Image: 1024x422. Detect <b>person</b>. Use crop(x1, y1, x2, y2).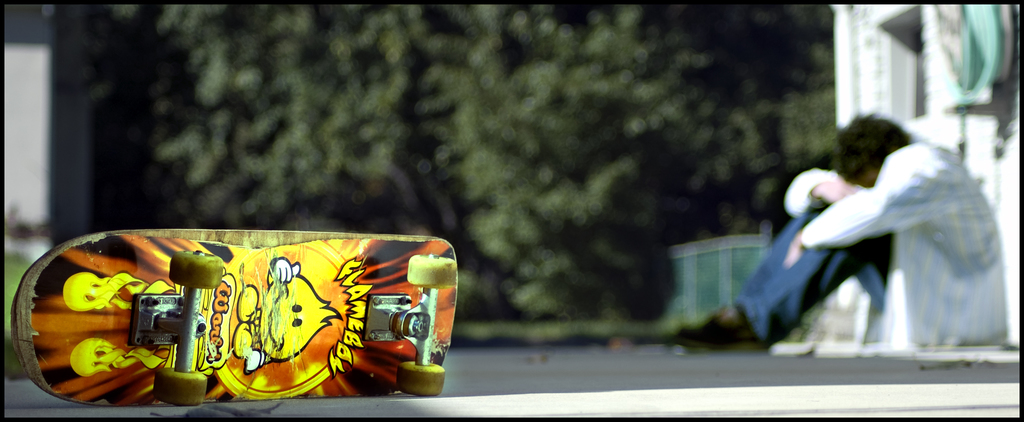
crop(756, 112, 1002, 366).
